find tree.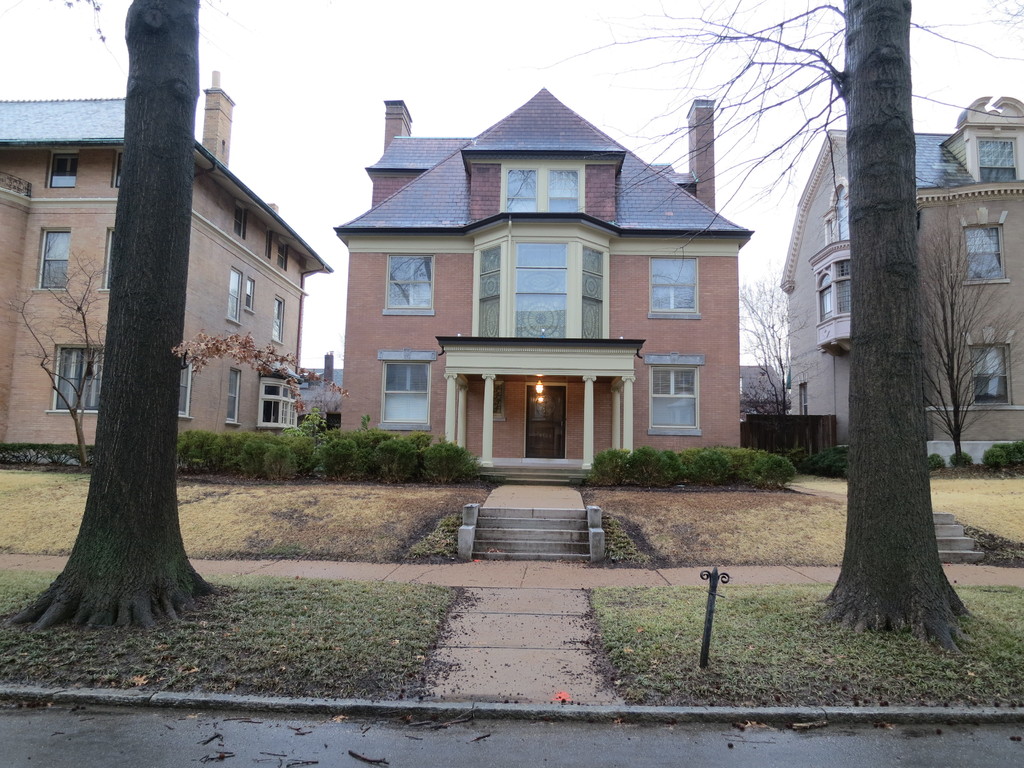
pyautogui.locateOnScreen(12, 0, 241, 636).
